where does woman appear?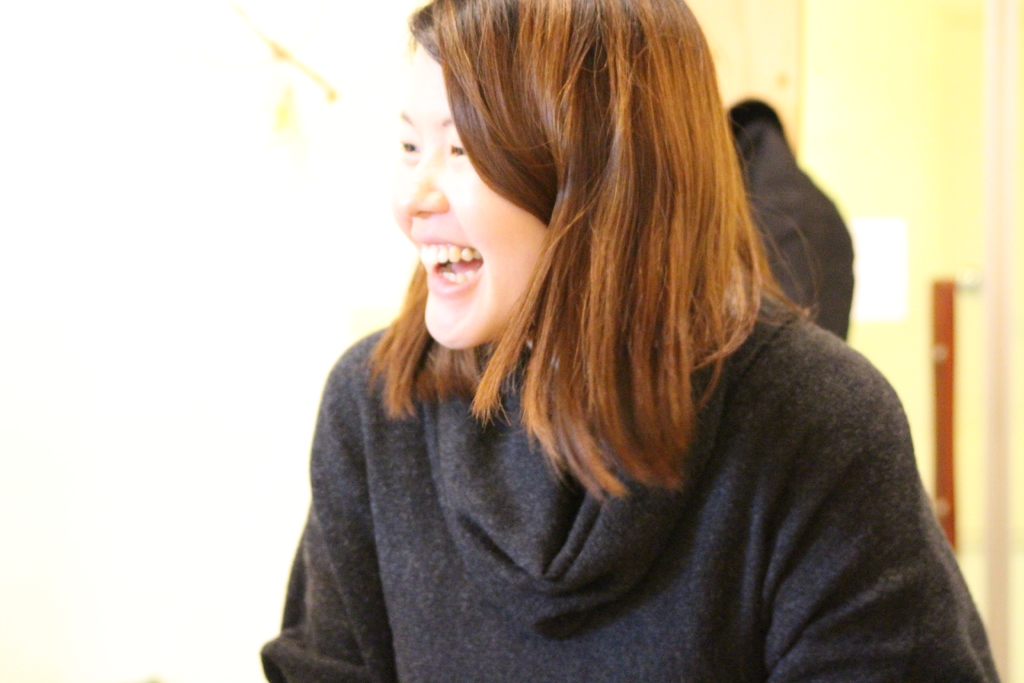
Appears at <box>238,0,934,682</box>.
